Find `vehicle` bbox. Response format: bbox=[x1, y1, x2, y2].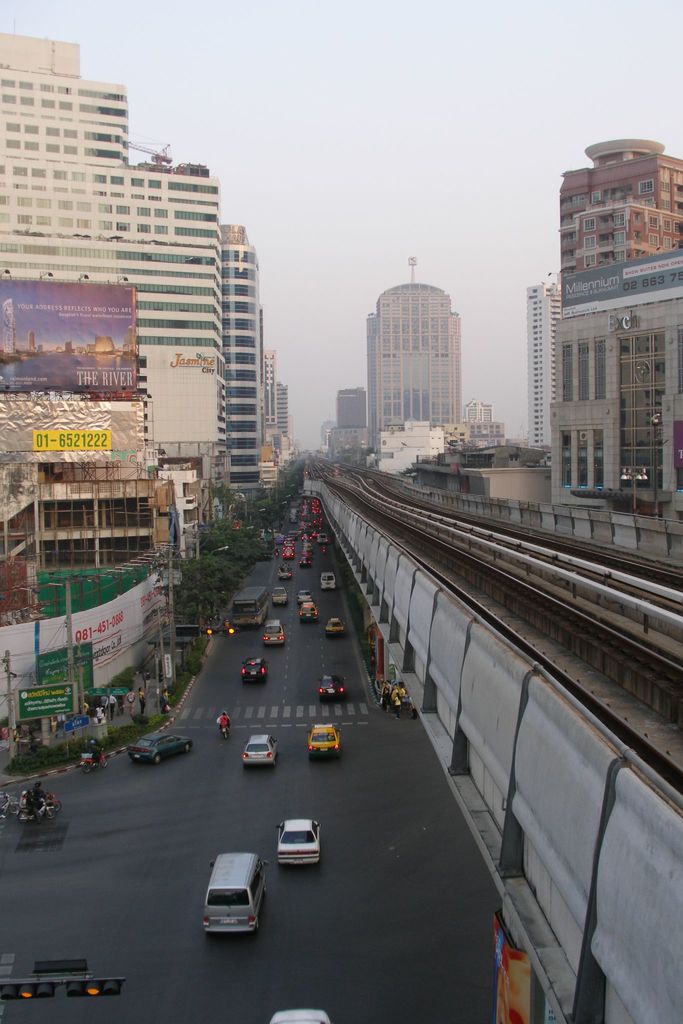
bbox=[0, 786, 26, 828].
